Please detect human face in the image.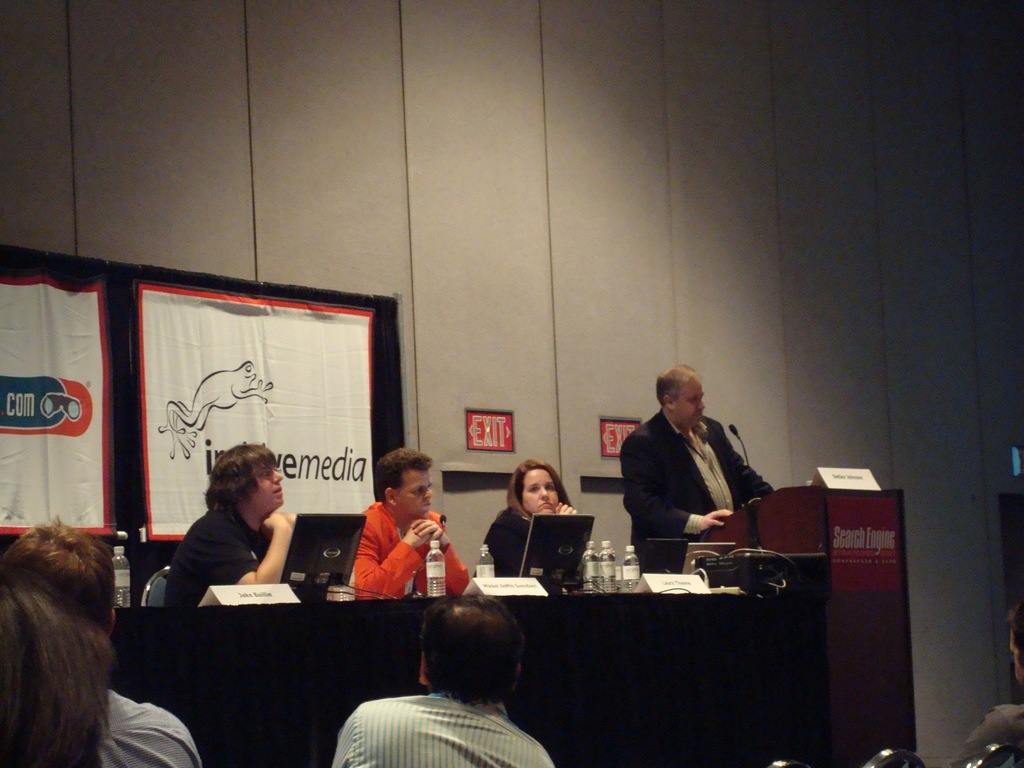
(x1=671, y1=374, x2=704, y2=426).
